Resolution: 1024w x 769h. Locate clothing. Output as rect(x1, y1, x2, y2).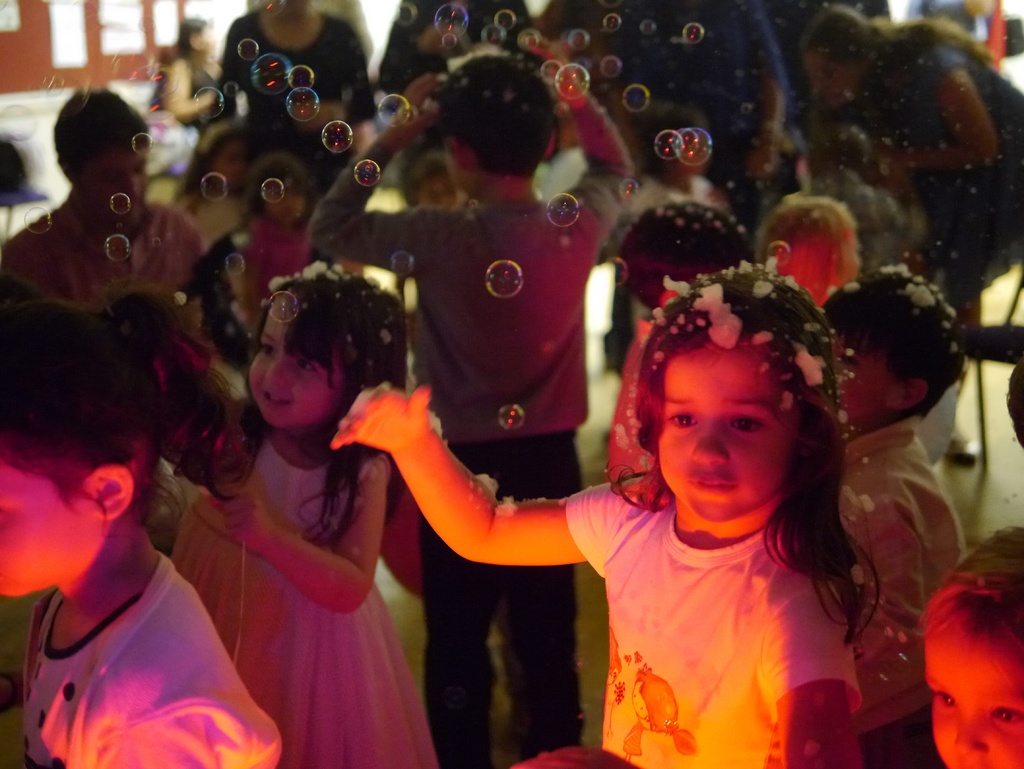
rect(10, 523, 271, 758).
